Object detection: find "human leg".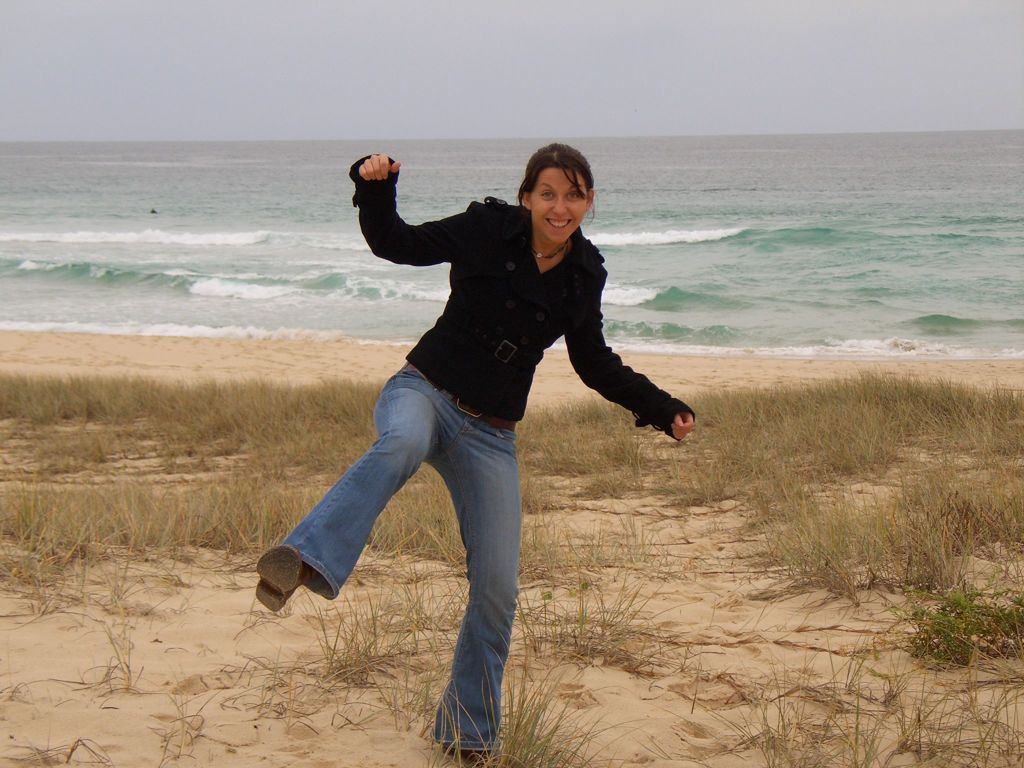
detection(434, 429, 515, 767).
